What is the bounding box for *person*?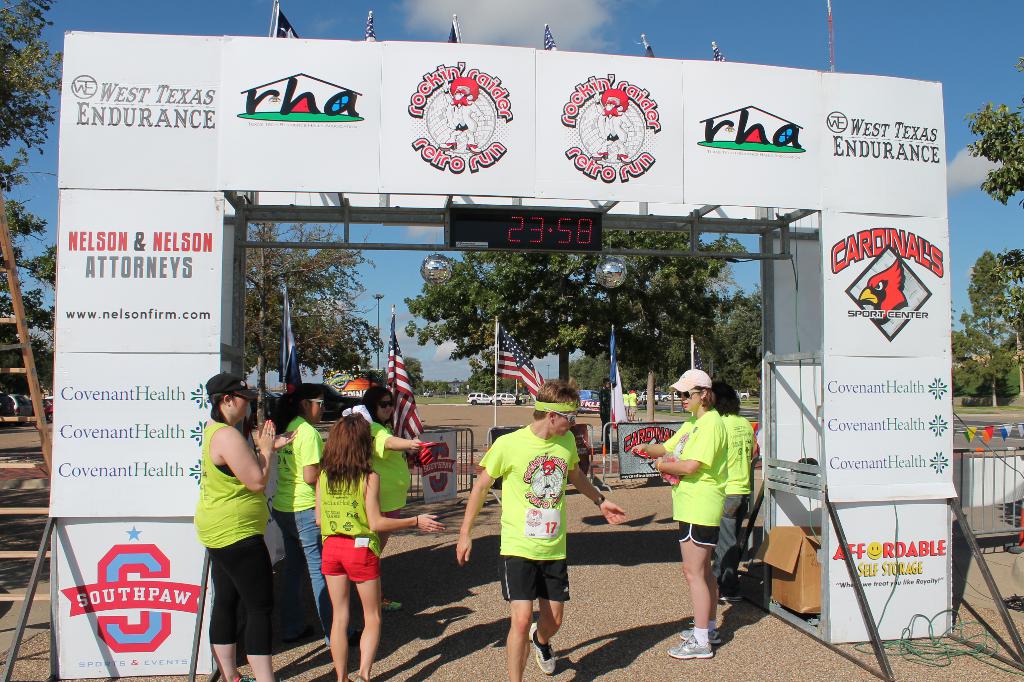
{"left": 715, "top": 388, "right": 765, "bottom": 603}.
